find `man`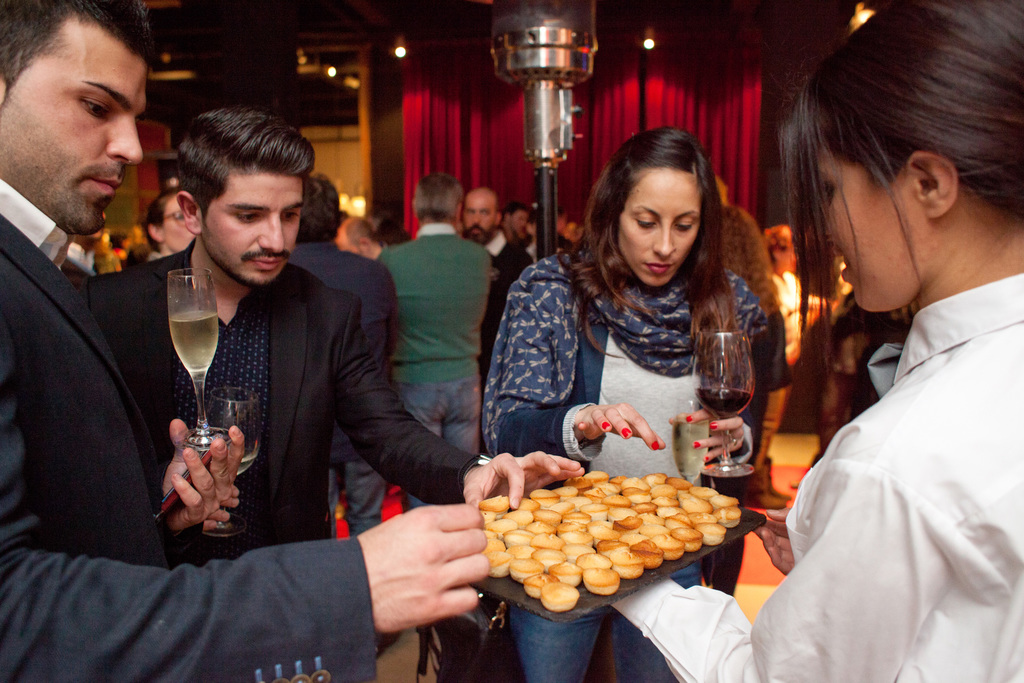
bbox(500, 201, 529, 261)
